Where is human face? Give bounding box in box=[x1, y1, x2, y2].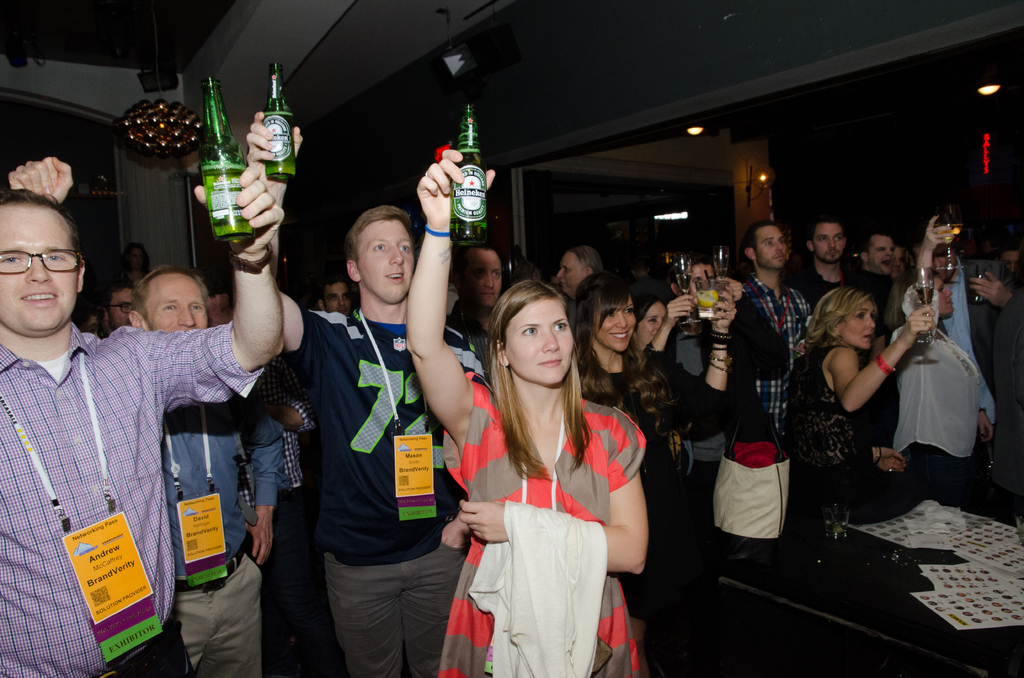
box=[502, 298, 572, 387].
